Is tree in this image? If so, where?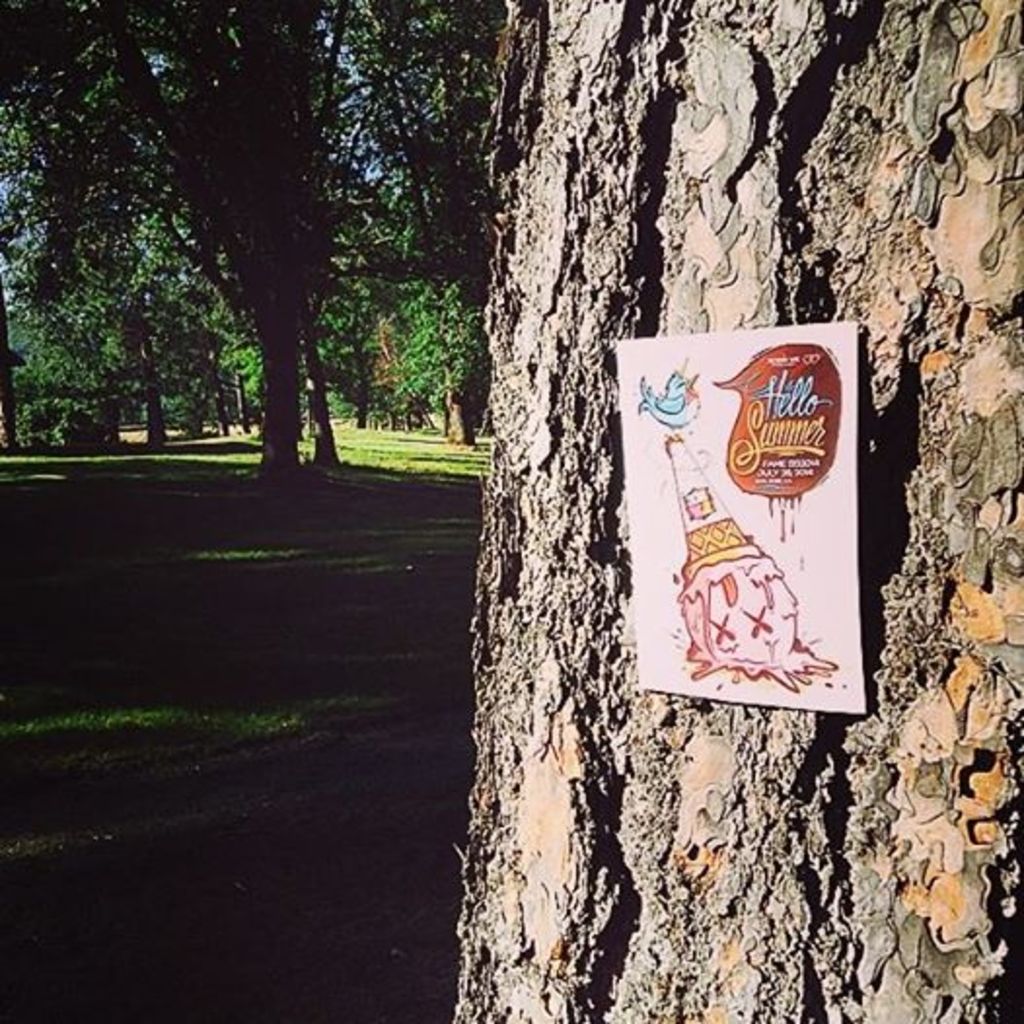
Yes, at 350:0:520:376.
